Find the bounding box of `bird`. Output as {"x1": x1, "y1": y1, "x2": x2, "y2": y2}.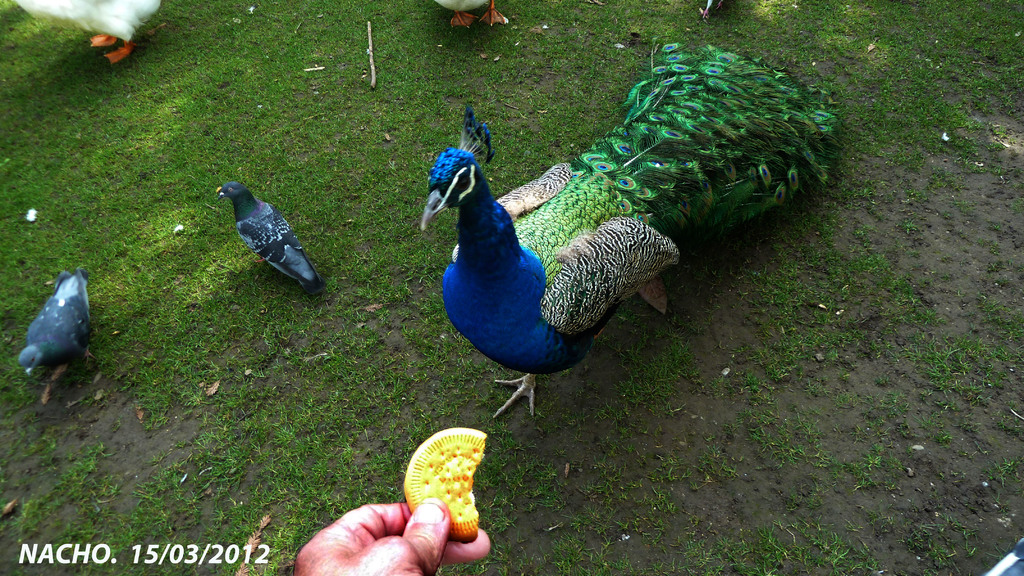
{"x1": 436, "y1": 0, "x2": 508, "y2": 25}.
